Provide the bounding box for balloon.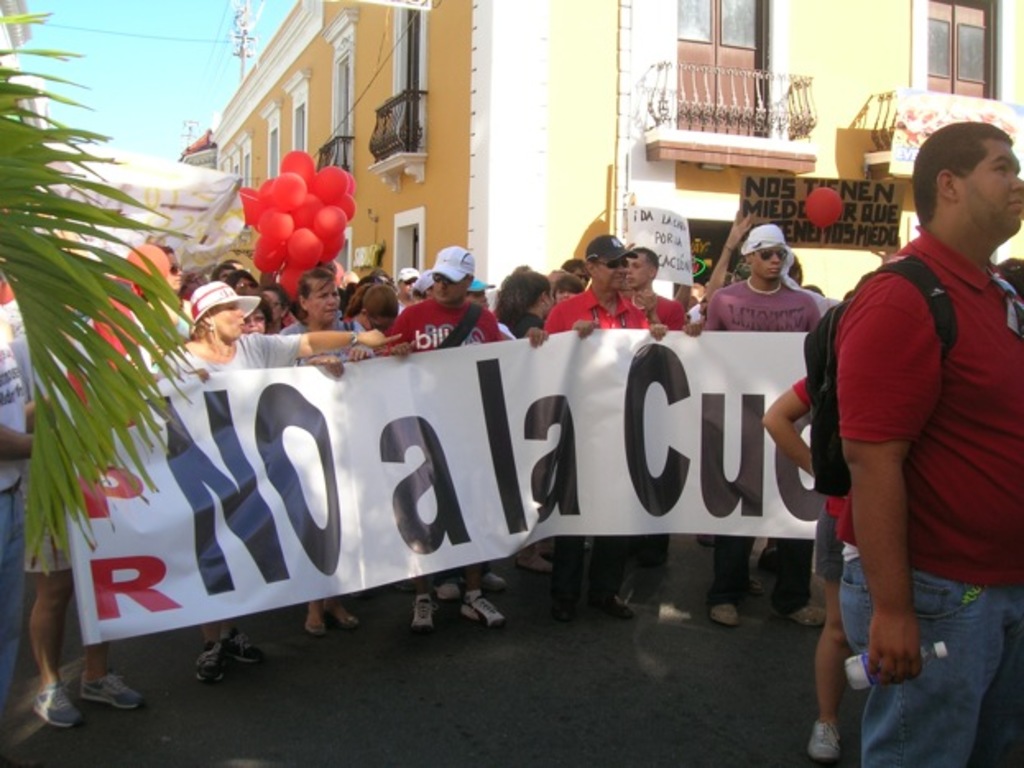
crop(306, 163, 347, 201).
